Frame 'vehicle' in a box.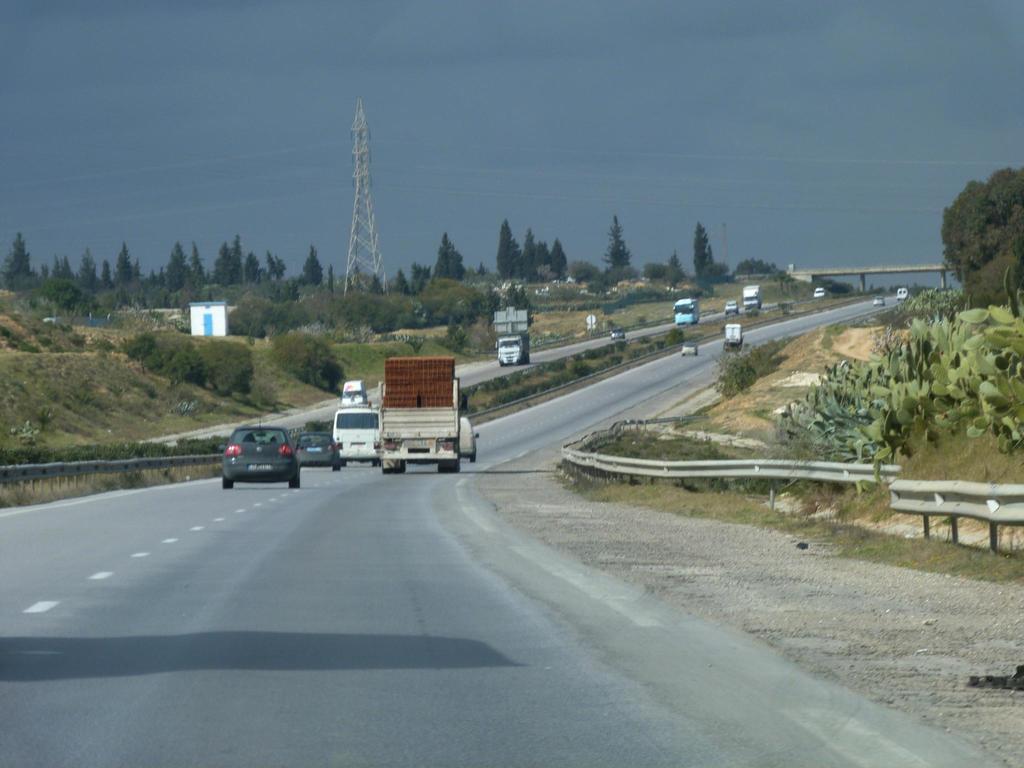
(left=333, top=408, right=376, bottom=465).
